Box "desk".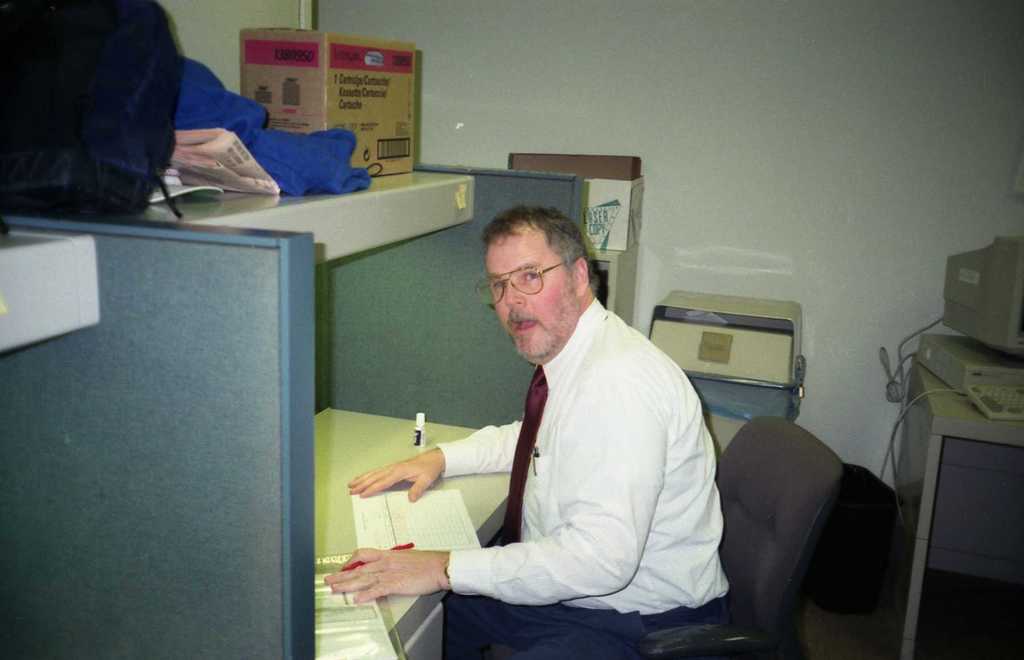
314, 407, 509, 659.
